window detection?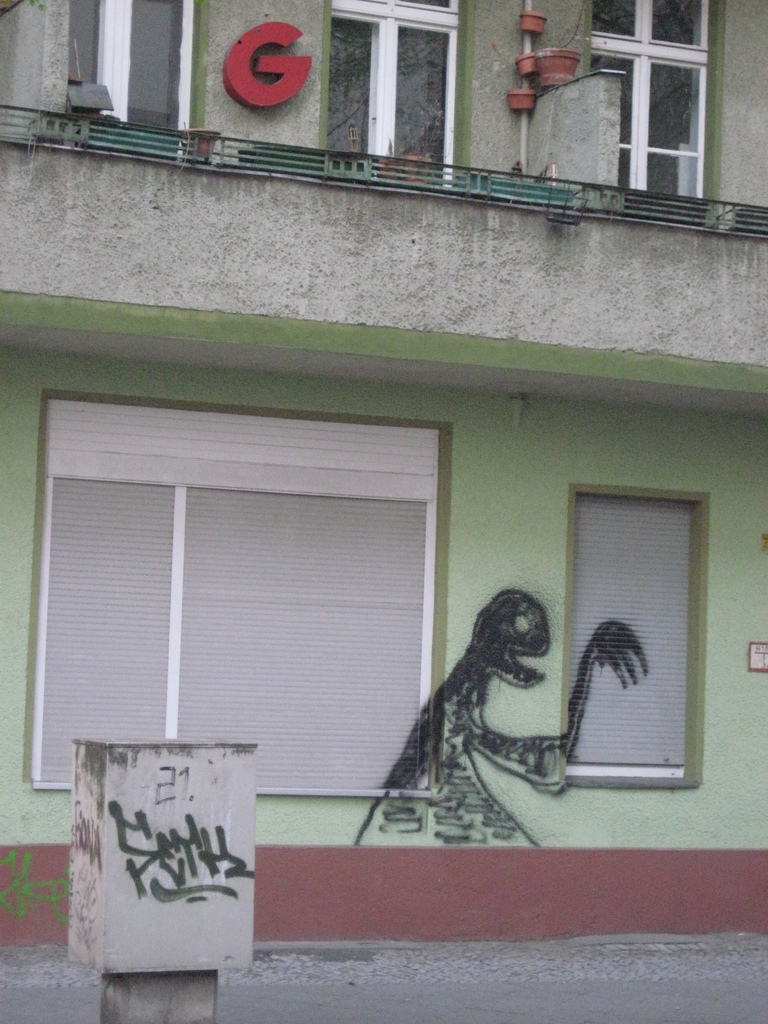
bbox=[586, 0, 707, 207]
